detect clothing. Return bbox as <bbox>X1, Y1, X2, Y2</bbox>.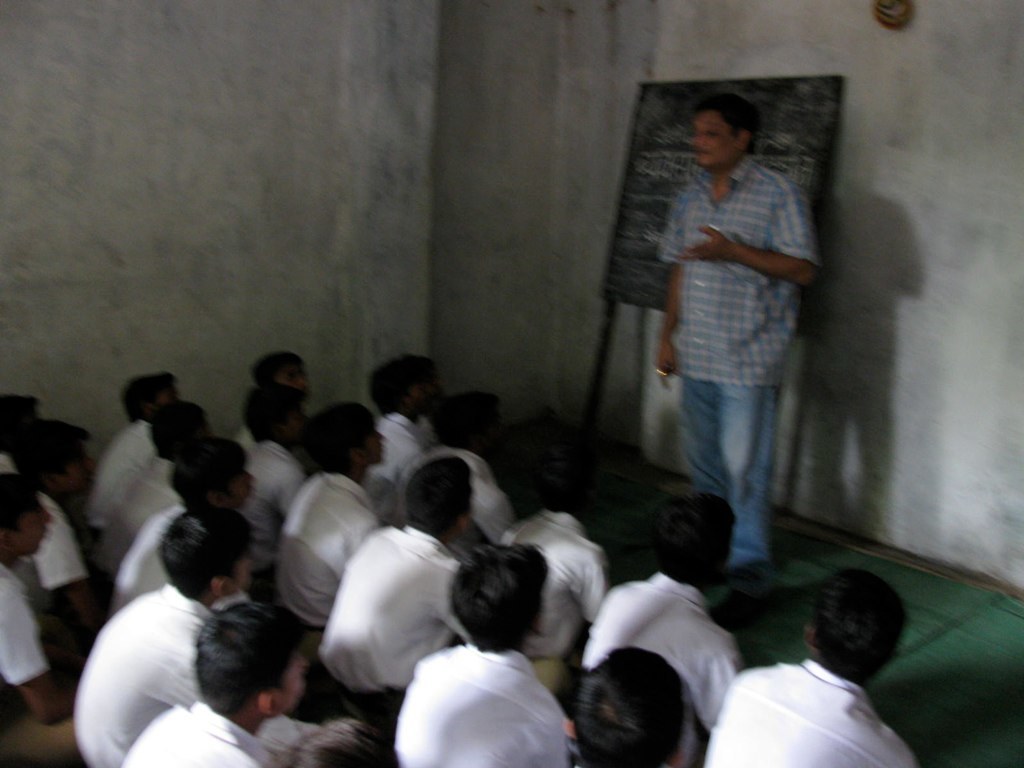
<bbox>353, 401, 436, 511</bbox>.
